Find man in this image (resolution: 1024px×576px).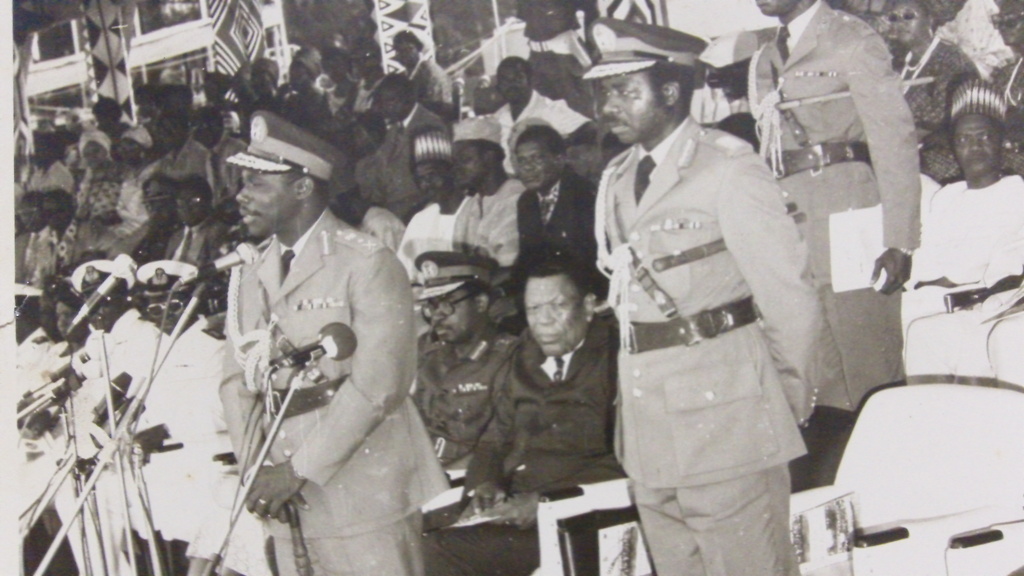
region(746, 0, 920, 408).
